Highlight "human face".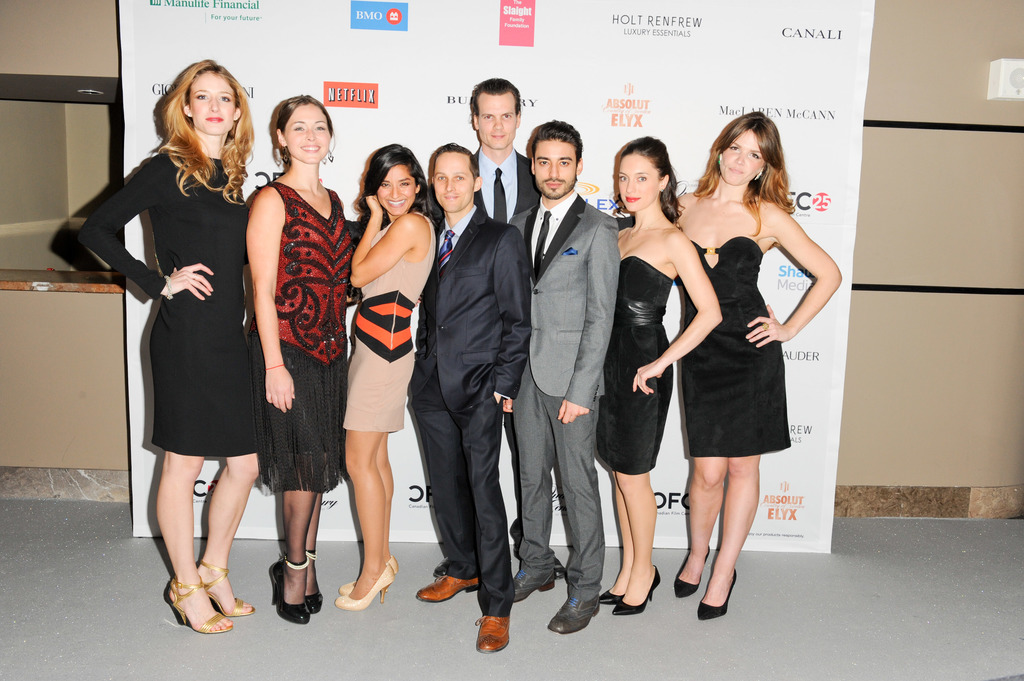
Highlighted region: <box>723,126,767,186</box>.
